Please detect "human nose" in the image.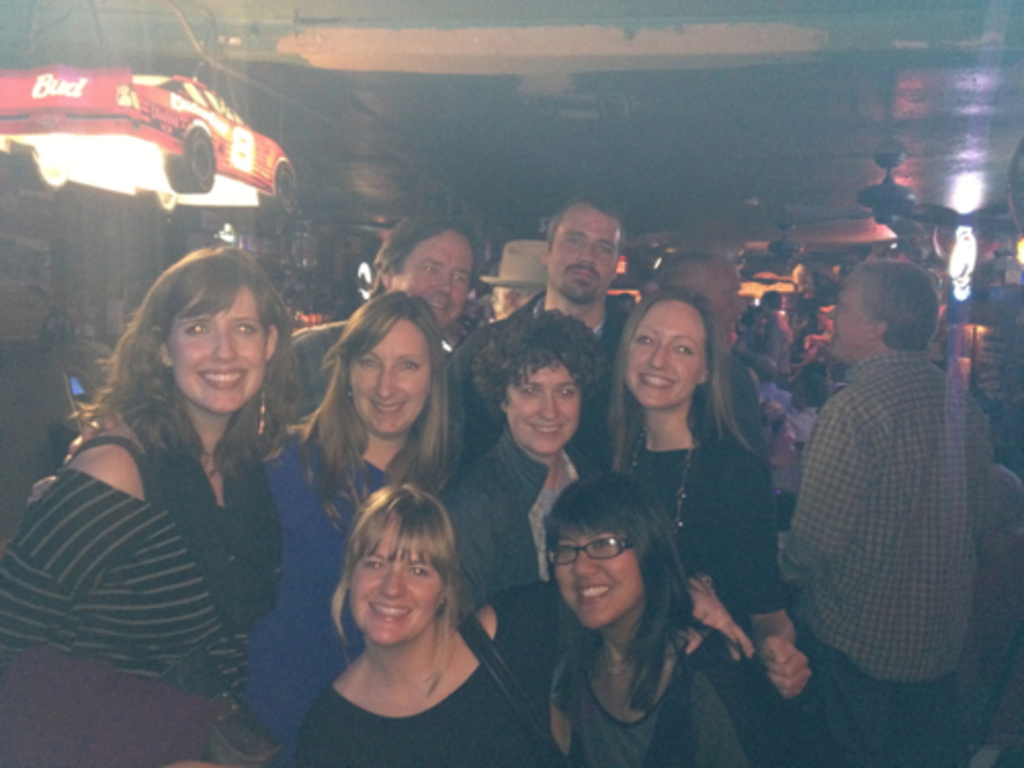
BBox(375, 571, 406, 596).
